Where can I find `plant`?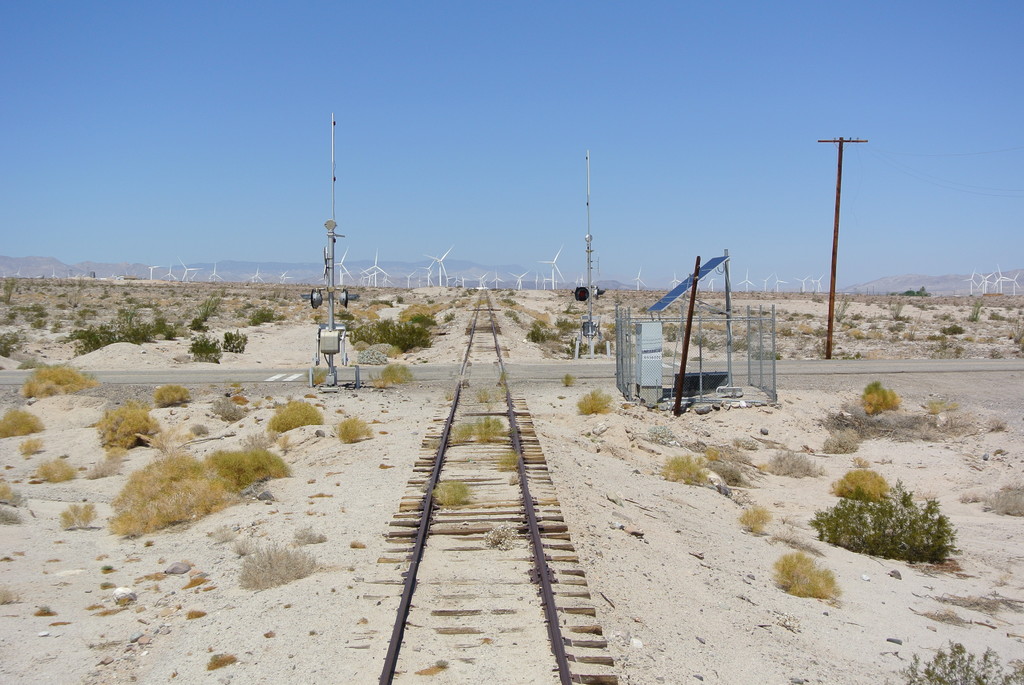
You can find it at (x1=92, y1=400, x2=166, y2=453).
